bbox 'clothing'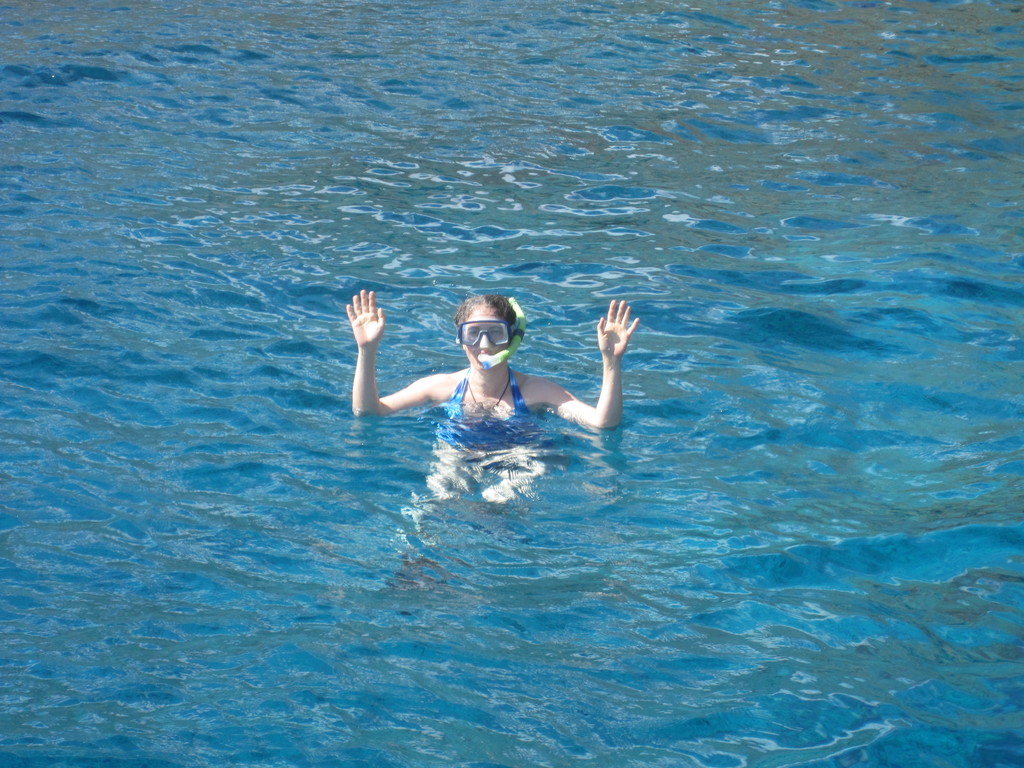
crop(419, 365, 535, 472)
